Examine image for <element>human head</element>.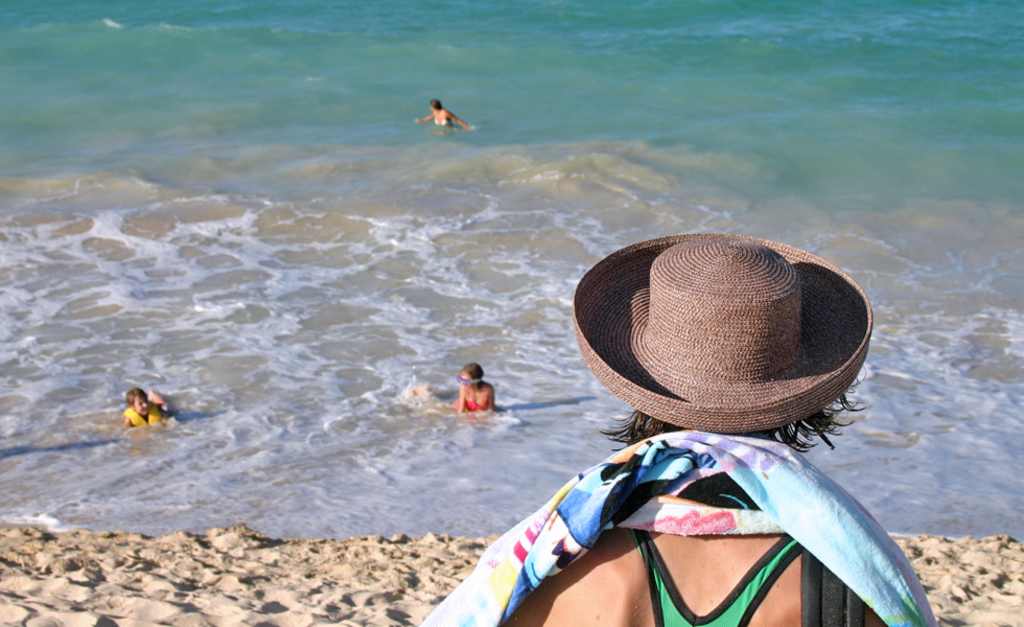
Examination result: [122, 386, 150, 421].
